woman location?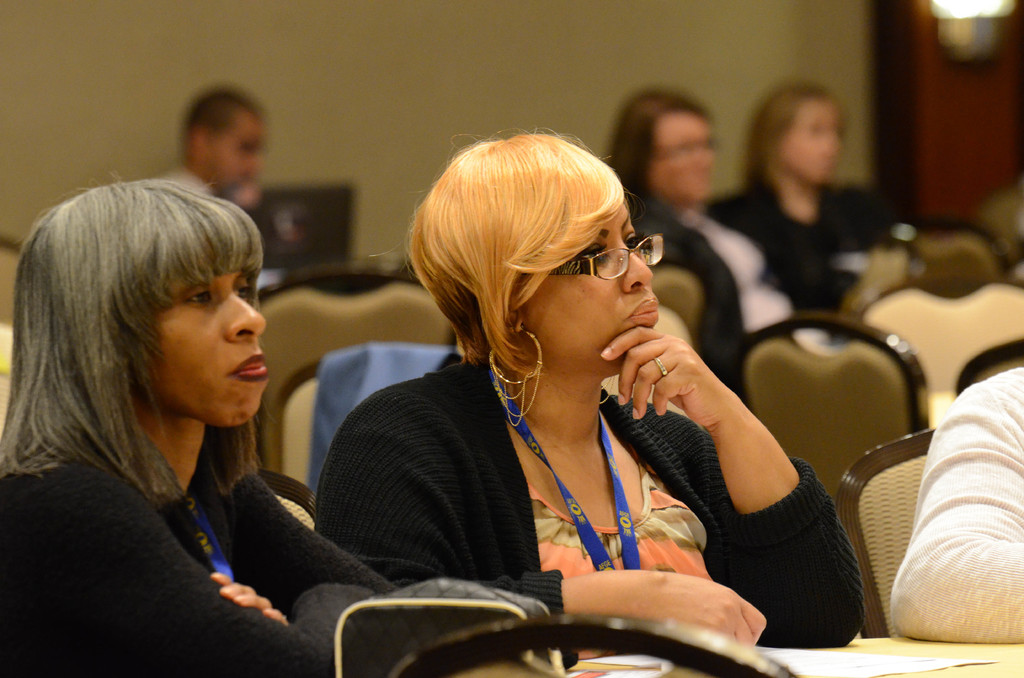
(left=605, top=81, right=810, bottom=391)
